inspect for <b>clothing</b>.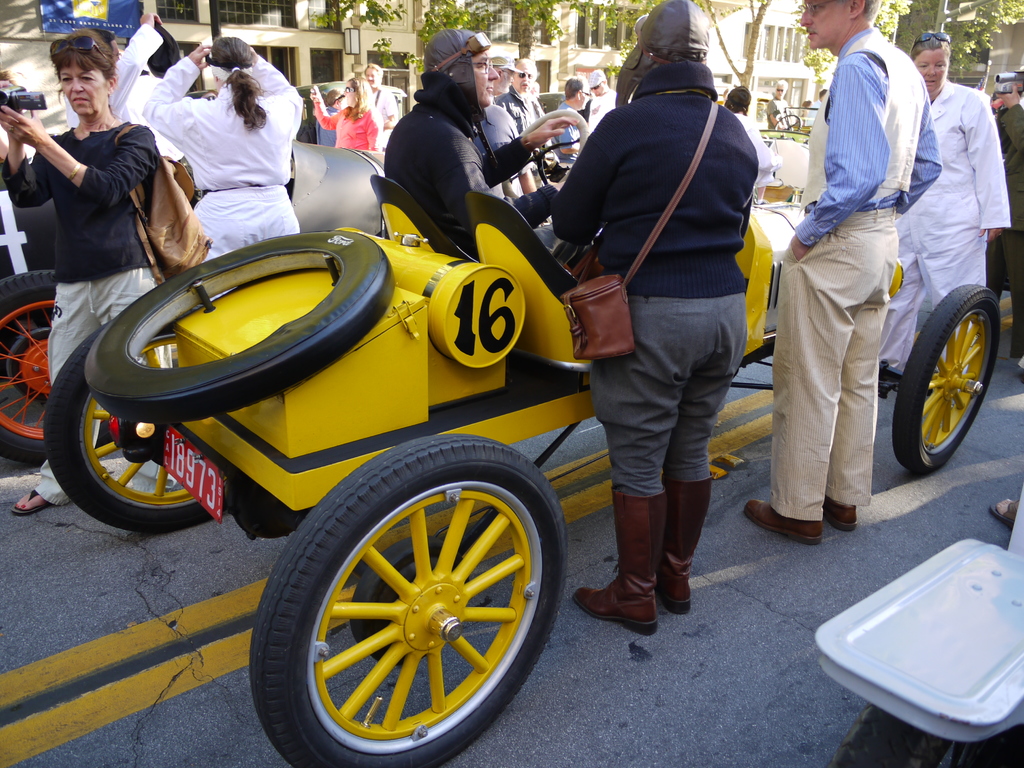
Inspection: bbox(384, 26, 548, 265).
